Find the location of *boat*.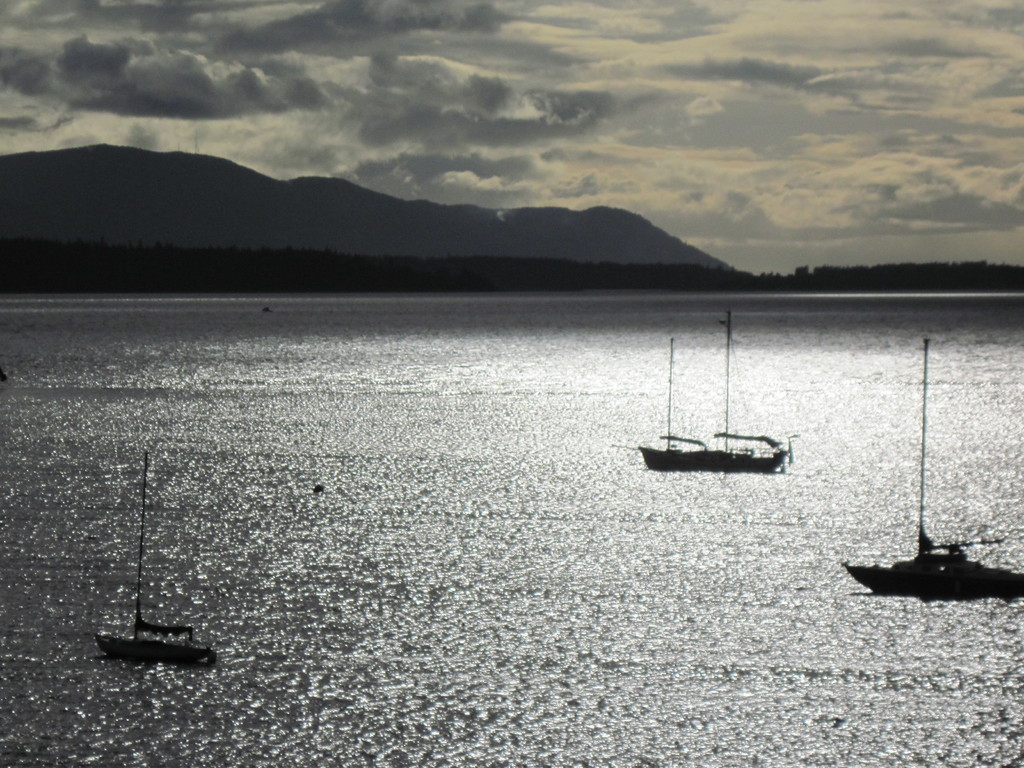
Location: 631:326:809:495.
